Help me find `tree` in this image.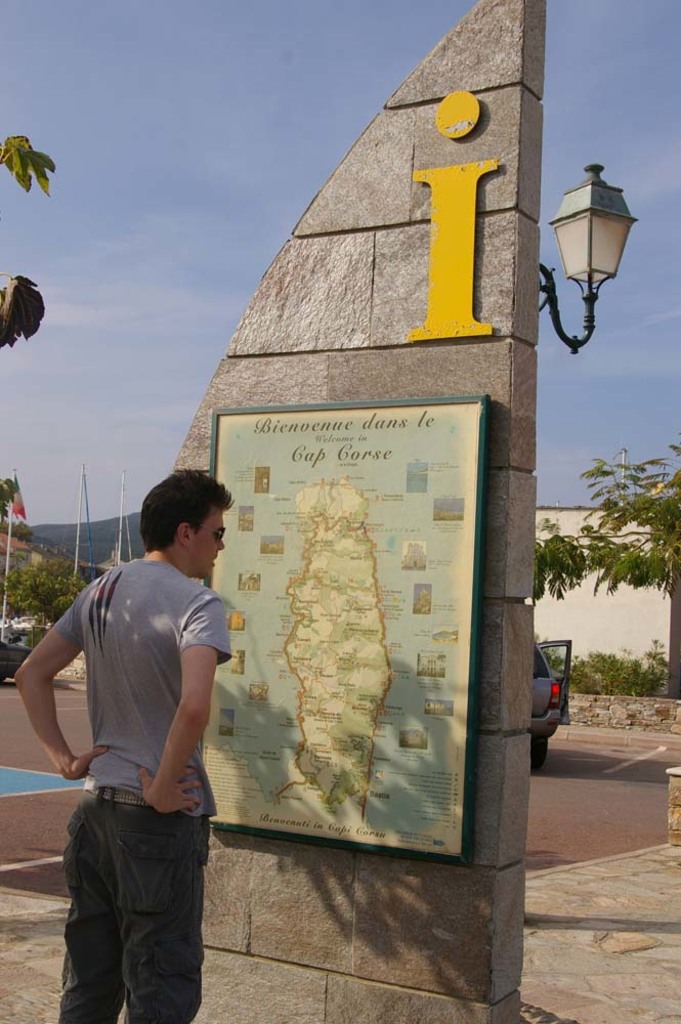
Found it: [528, 433, 680, 685].
